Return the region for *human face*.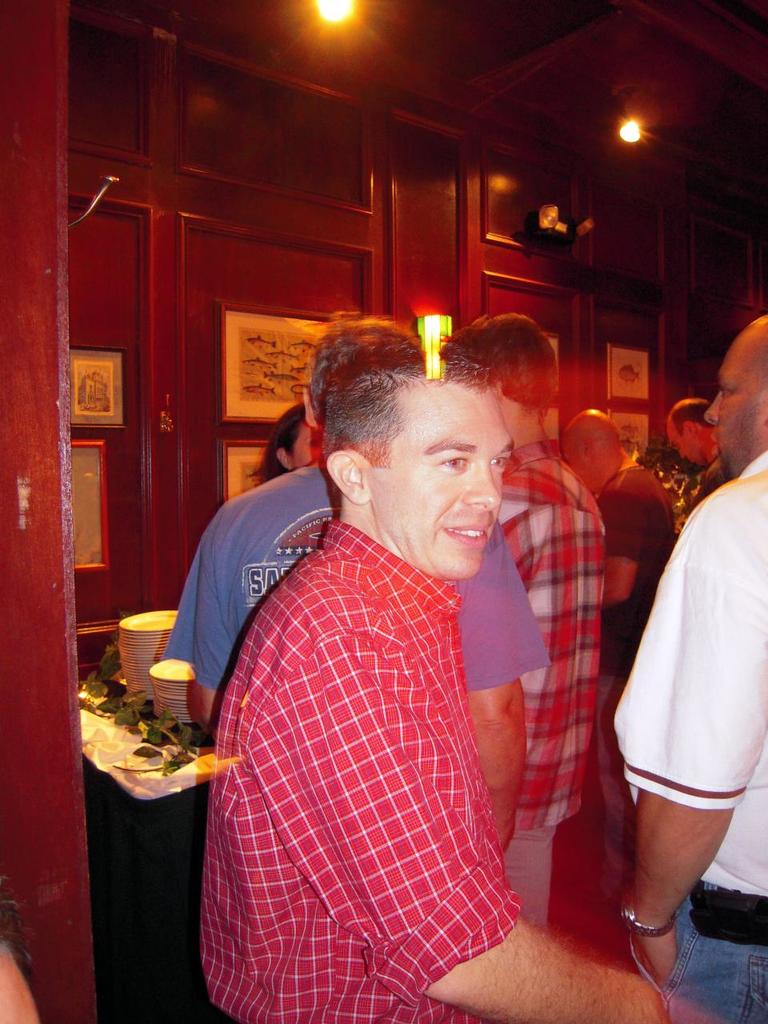
<box>561,447,607,497</box>.
